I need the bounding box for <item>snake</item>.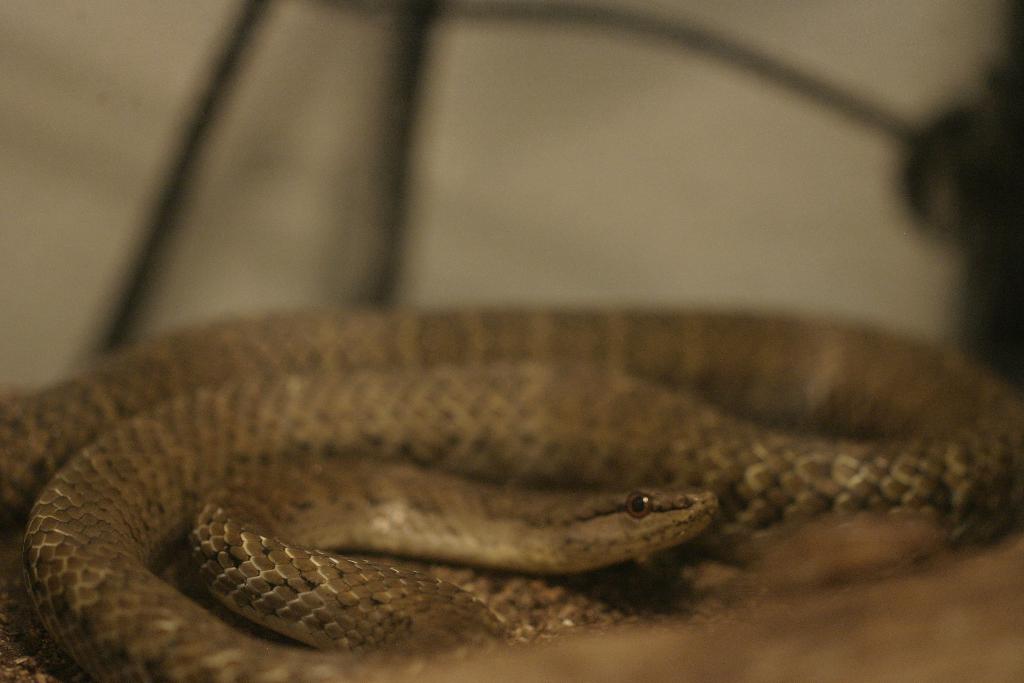
Here it is: select_region(0, 309, 1023, 682).
